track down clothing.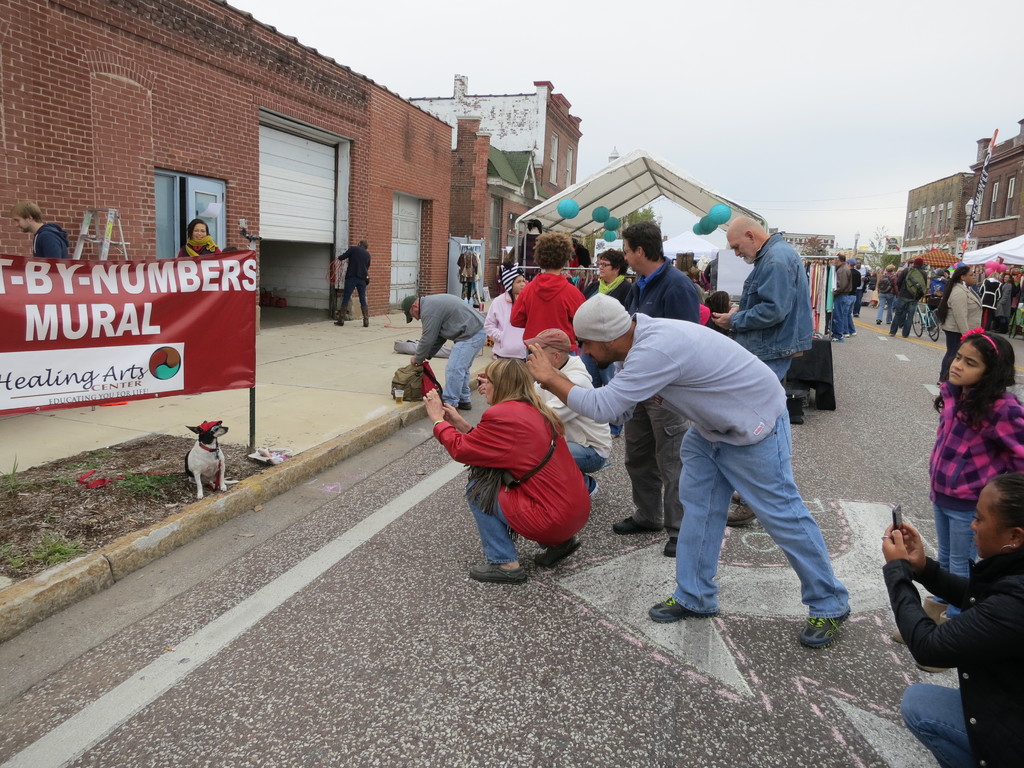
Tracked to 1020,268,1023,320.
